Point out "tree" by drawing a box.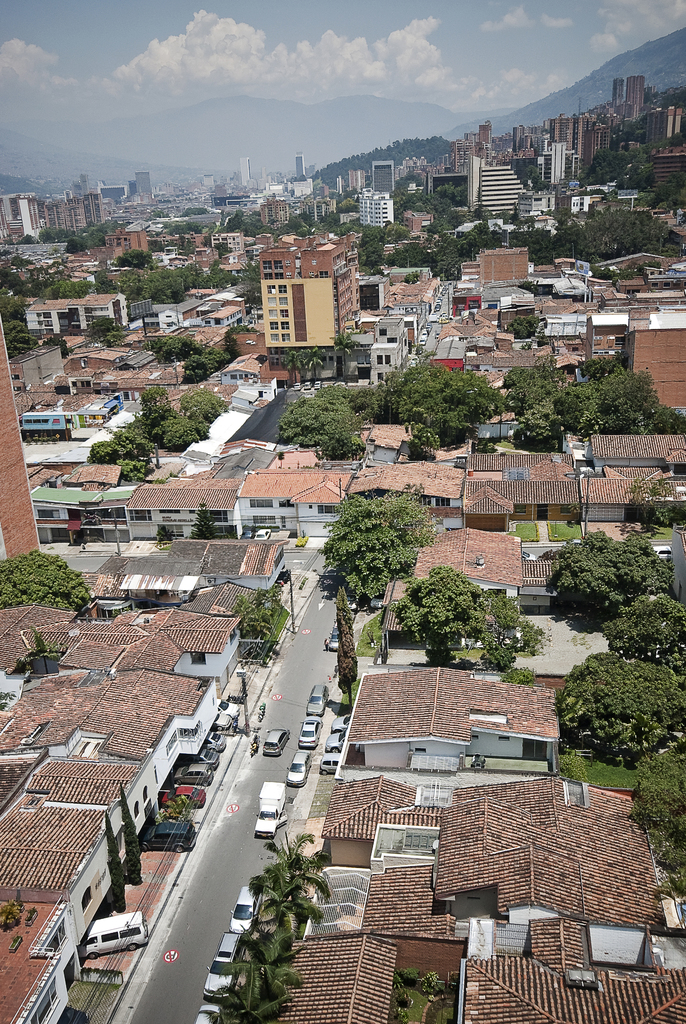
331,331,352,378.
